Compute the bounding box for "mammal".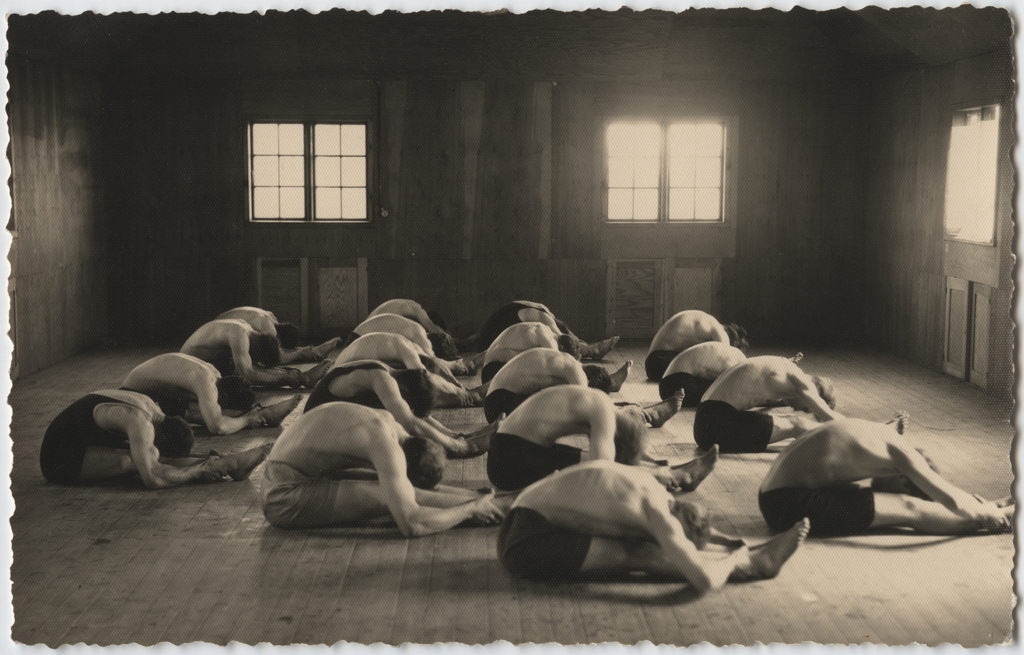
[x1=336, y1=333, x2=493, y2=408].
